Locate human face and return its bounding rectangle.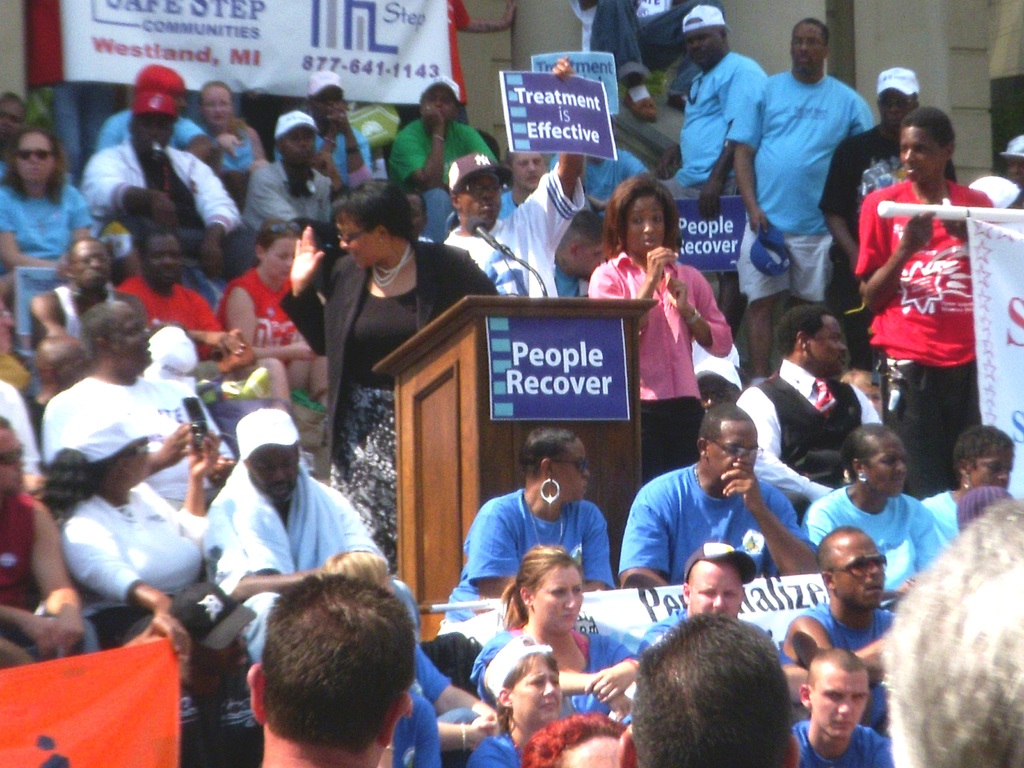
left=560, top=739, right=622, bottom=767.
